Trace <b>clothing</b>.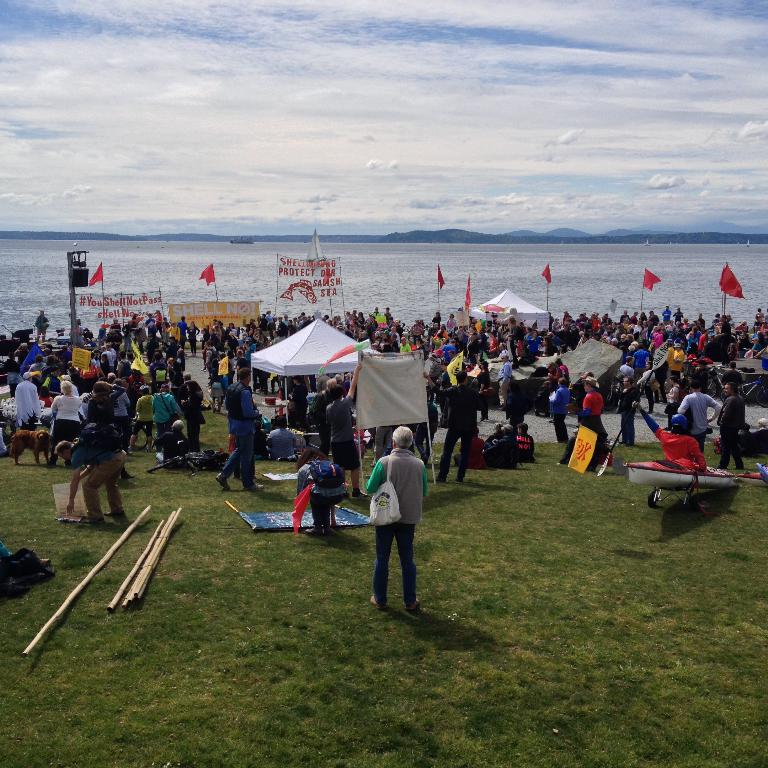
Traced to (x1=674, y1=389, x2=722, y2=451).
